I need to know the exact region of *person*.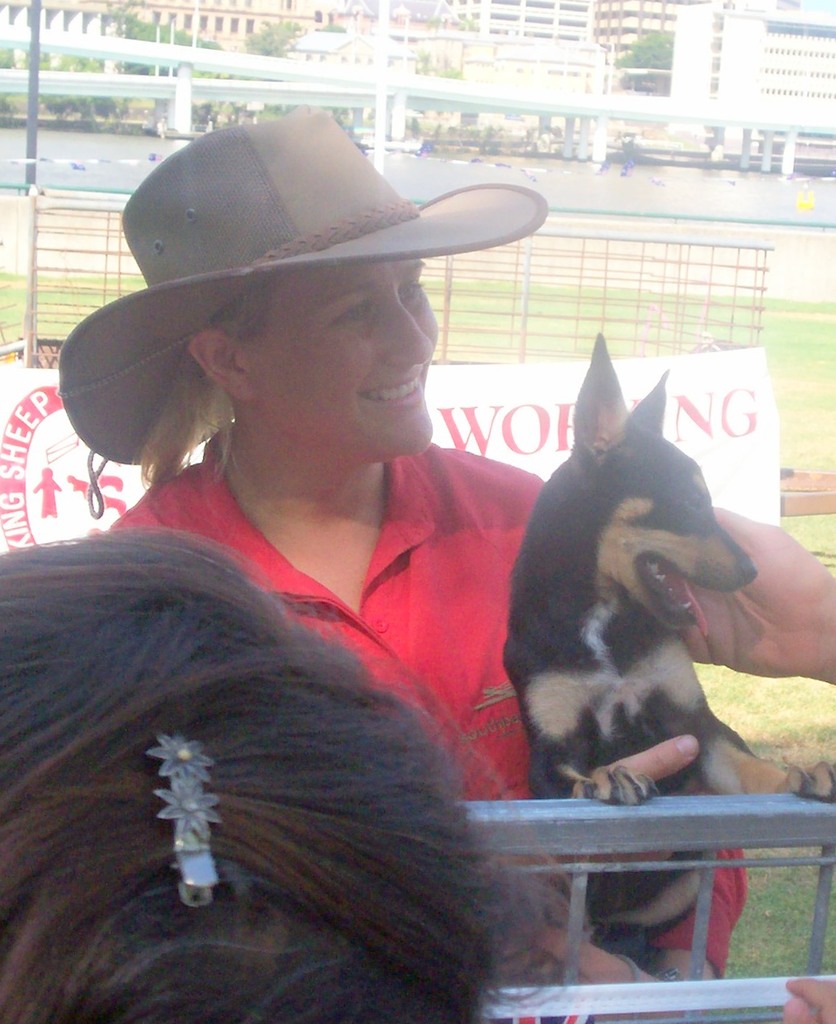
Region: 0,529,835,1023.
